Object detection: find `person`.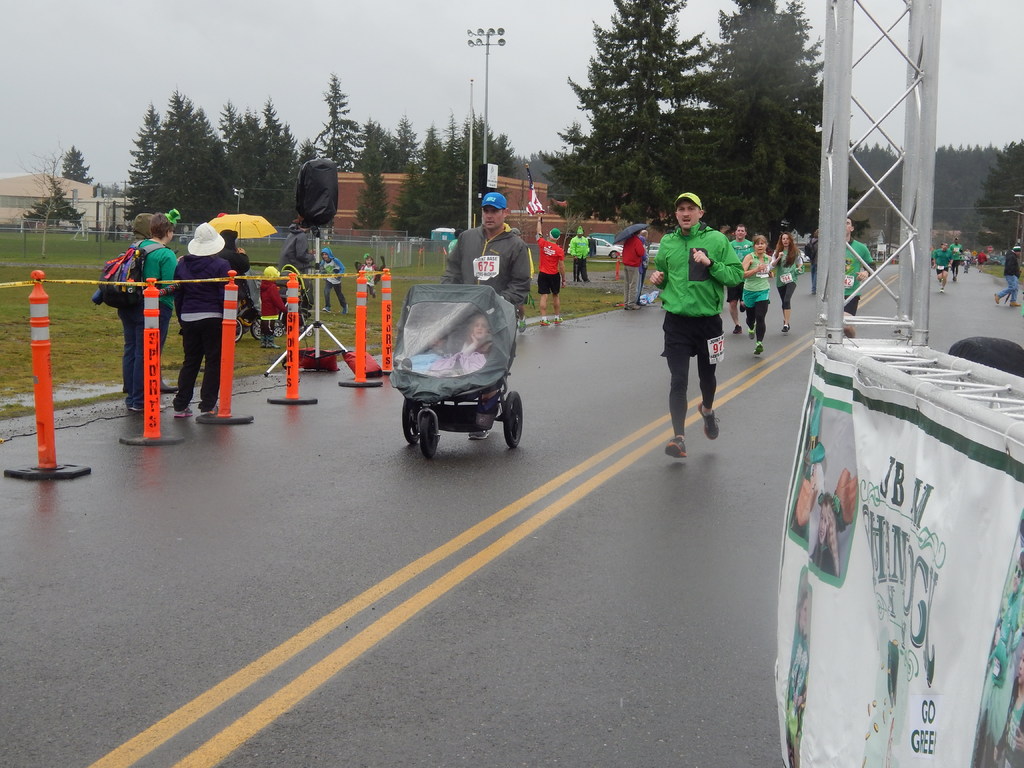
region(994, 241, 1023, 310).
